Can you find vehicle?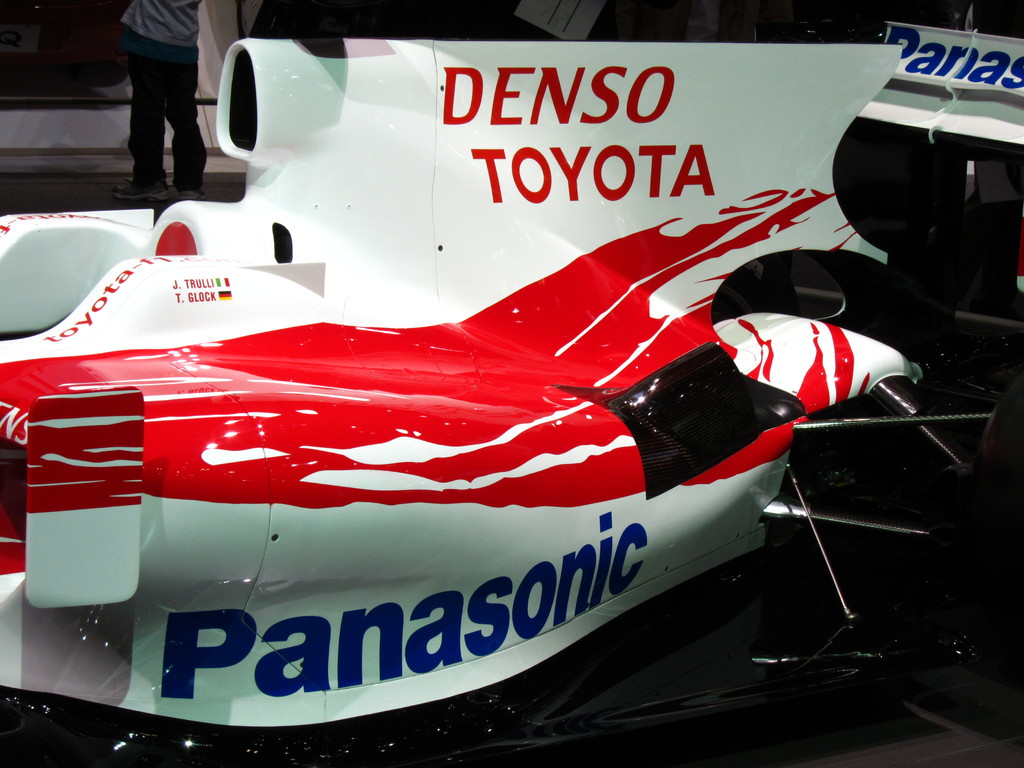
Yes, bounding box: select_region(58, 95, 888, 767).
